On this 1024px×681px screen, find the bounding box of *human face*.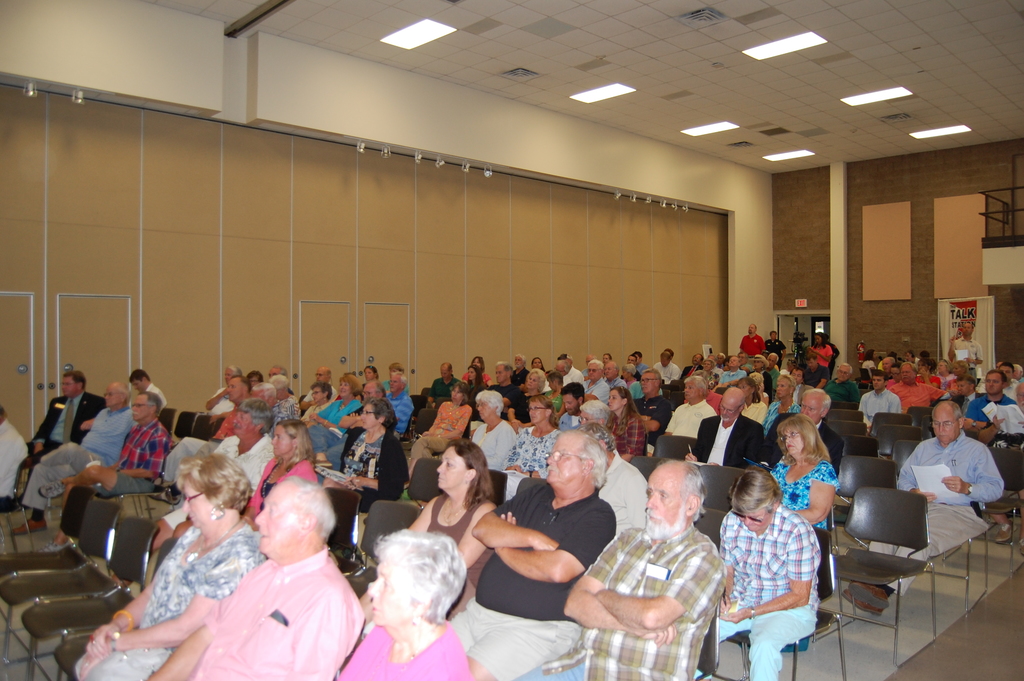
Bounding box: [648, 473, 689, 536].
